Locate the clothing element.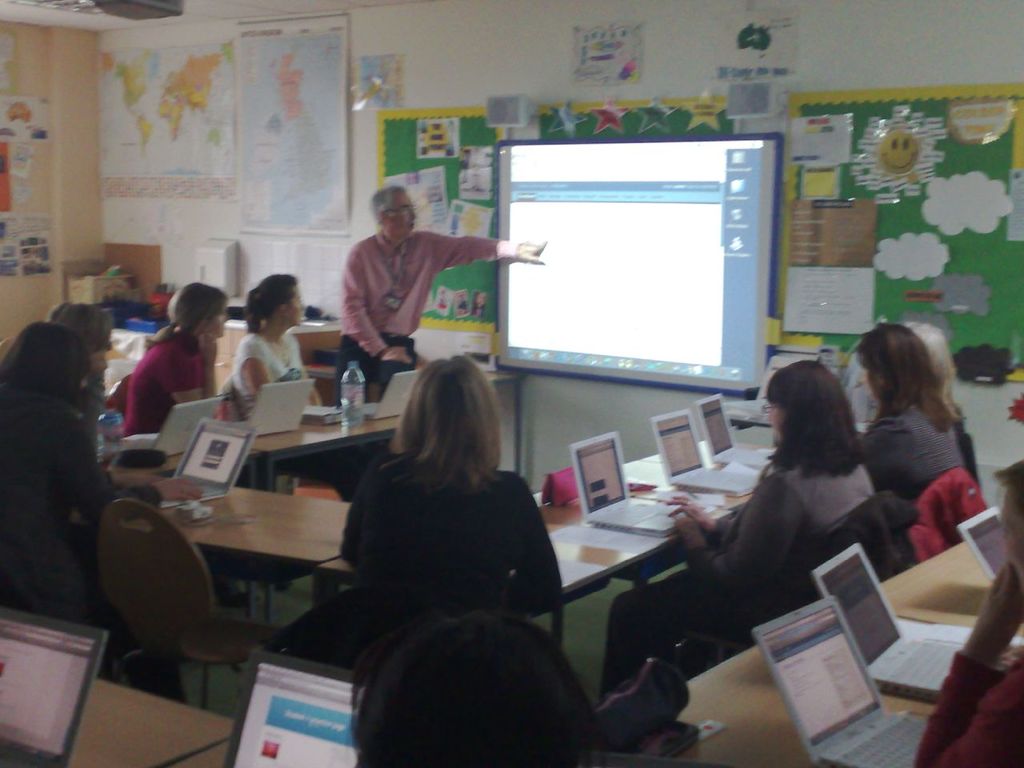
Element bbox: {"left": 324, "top": 234, "right": 524, "bottom": 398}.
